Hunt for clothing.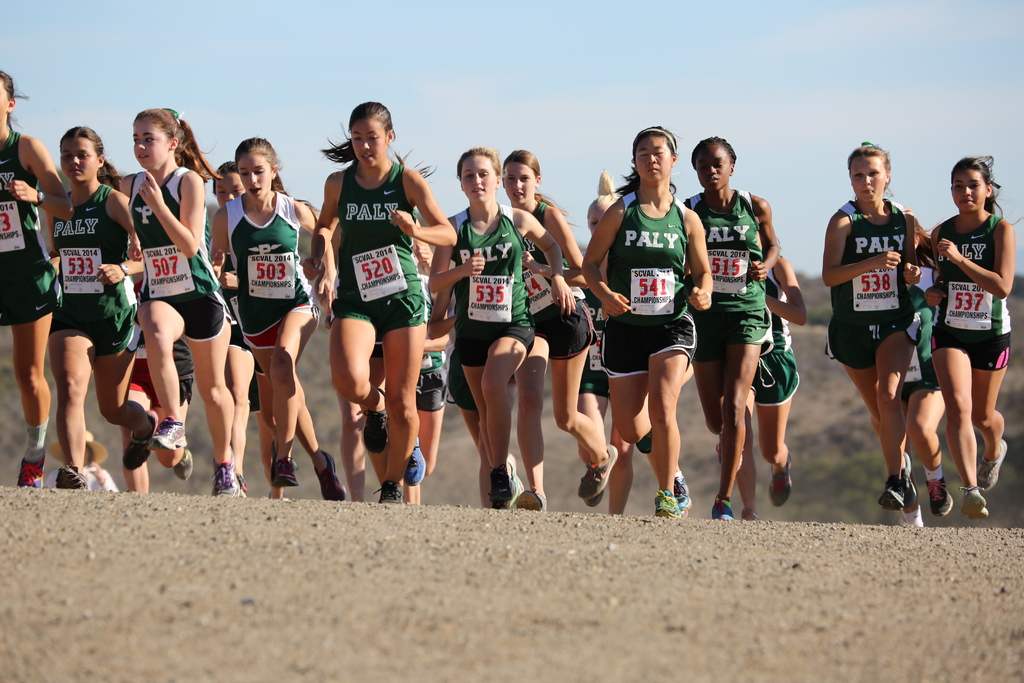
Hunted down at (left=582, top=289, right=608, bottom=398).
